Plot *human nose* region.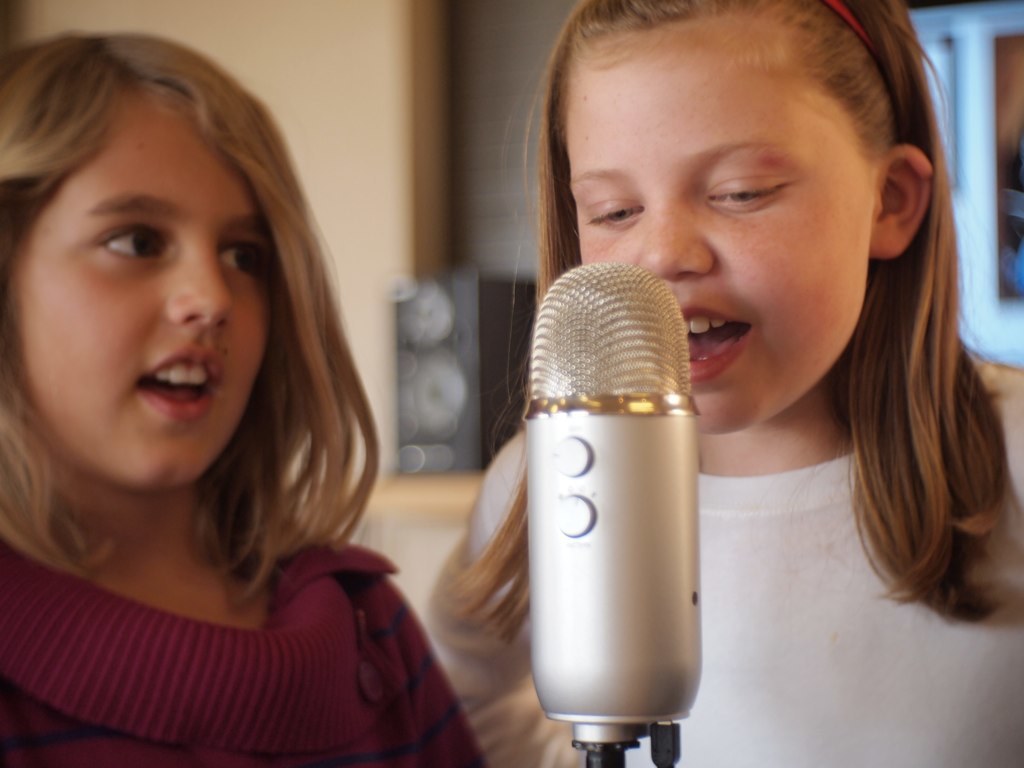
Plotted at left=643, top=189, right=722, bottom=275.
